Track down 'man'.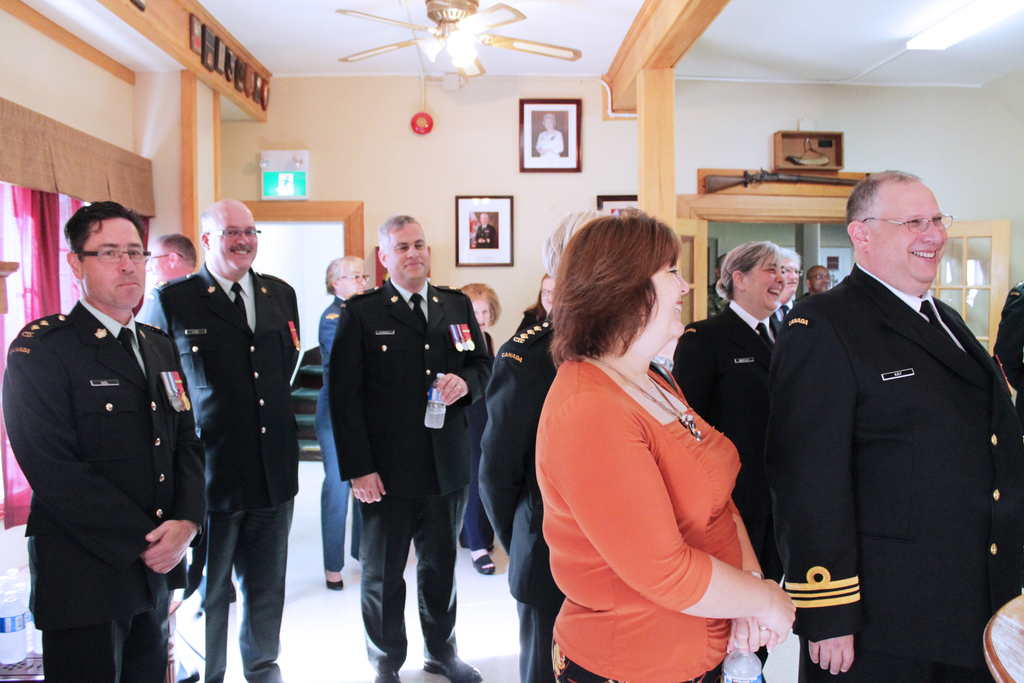
Tracked to <region>808, 266, 833, 292</region>.
